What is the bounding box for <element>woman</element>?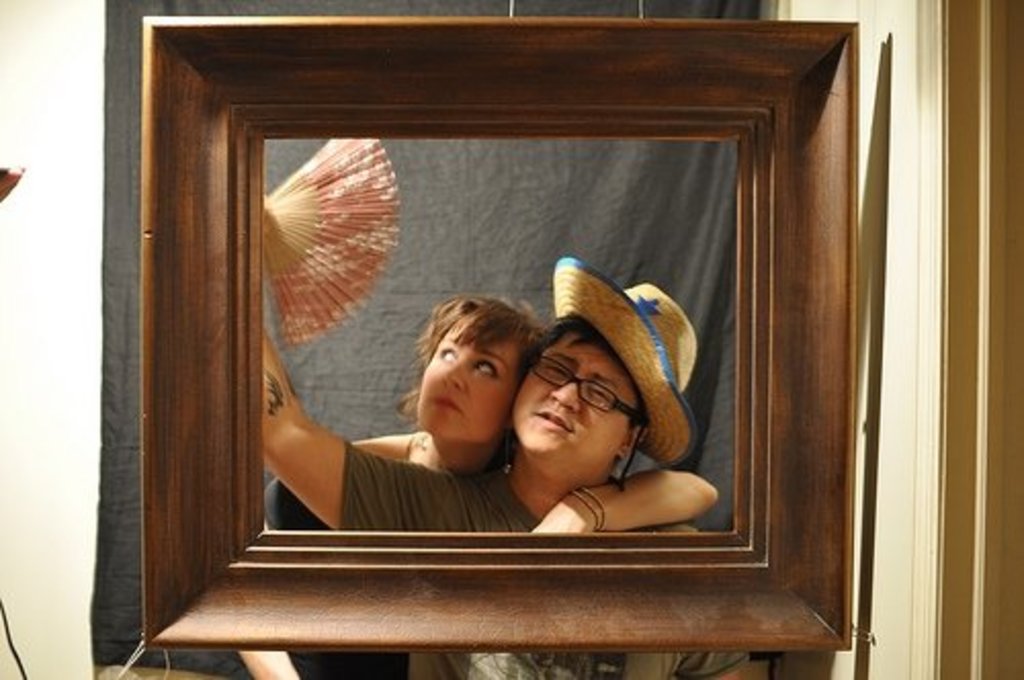
(left=289, top=217, right=719, bottom=563).
